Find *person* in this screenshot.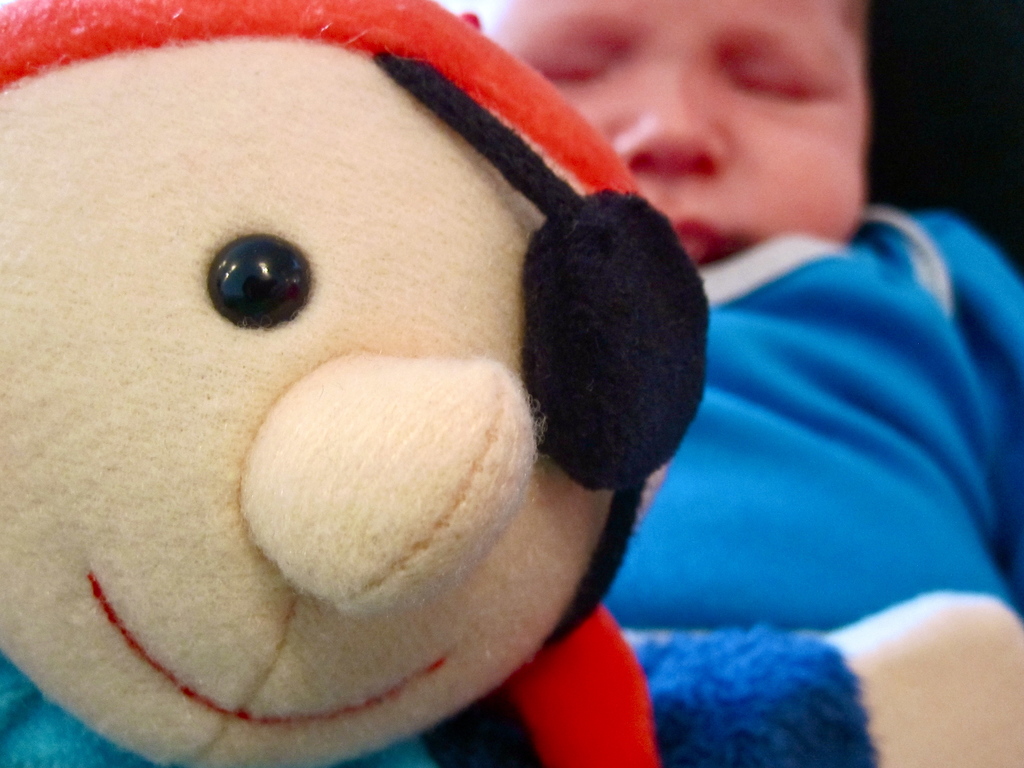
The bounding box for *person* is region(578, 10, 985, 713).
